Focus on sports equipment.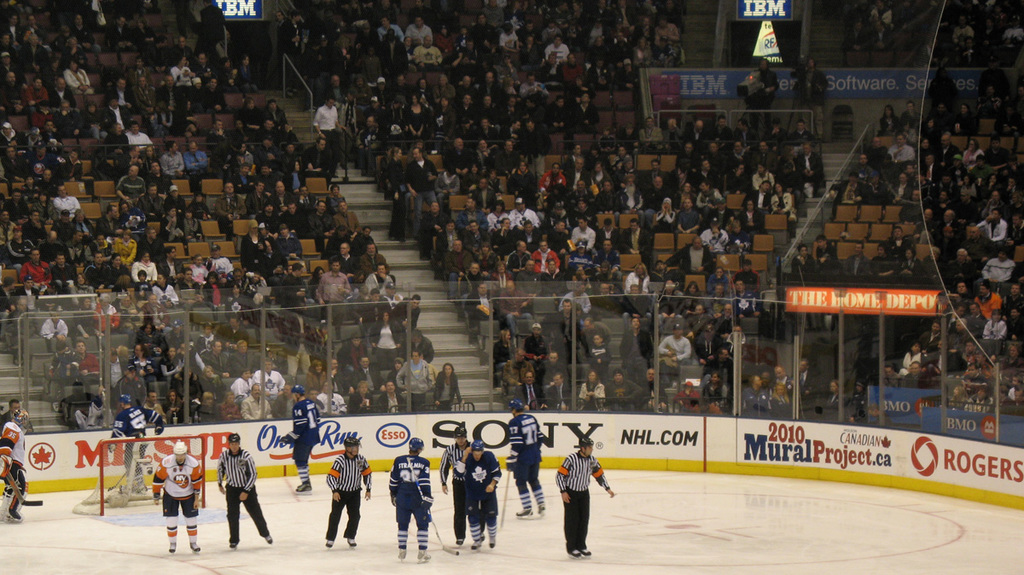
Focused at region(405, 460, 457, 553).
